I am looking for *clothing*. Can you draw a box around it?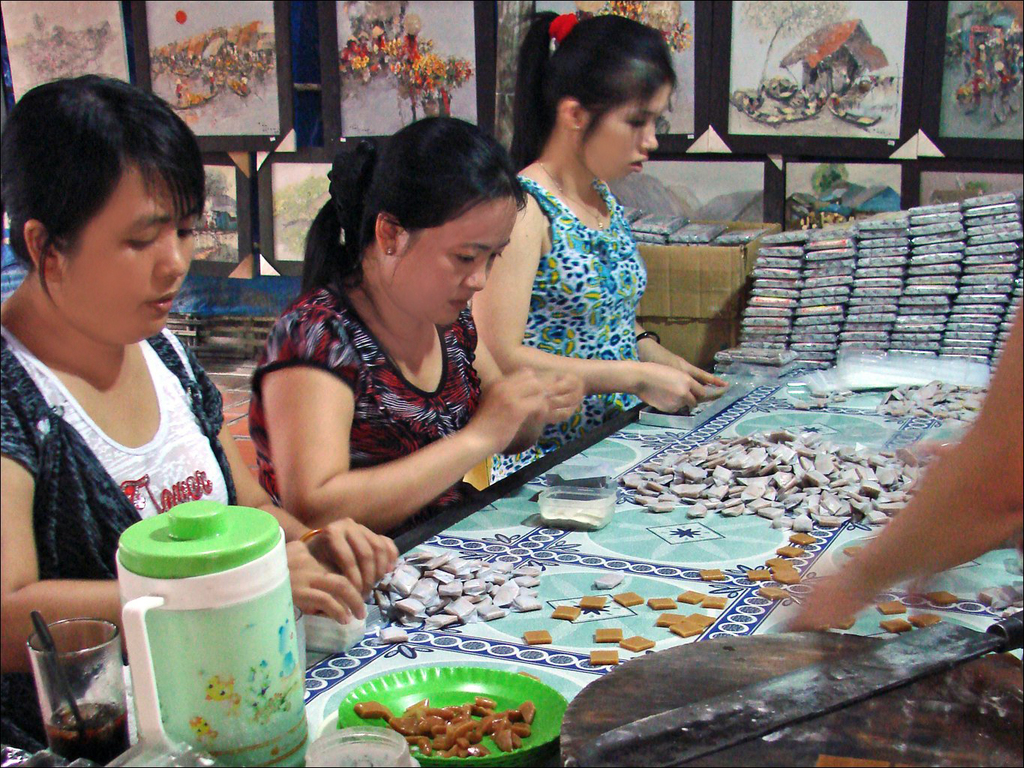
Sure, the bounding box is [14,251,239,612].
